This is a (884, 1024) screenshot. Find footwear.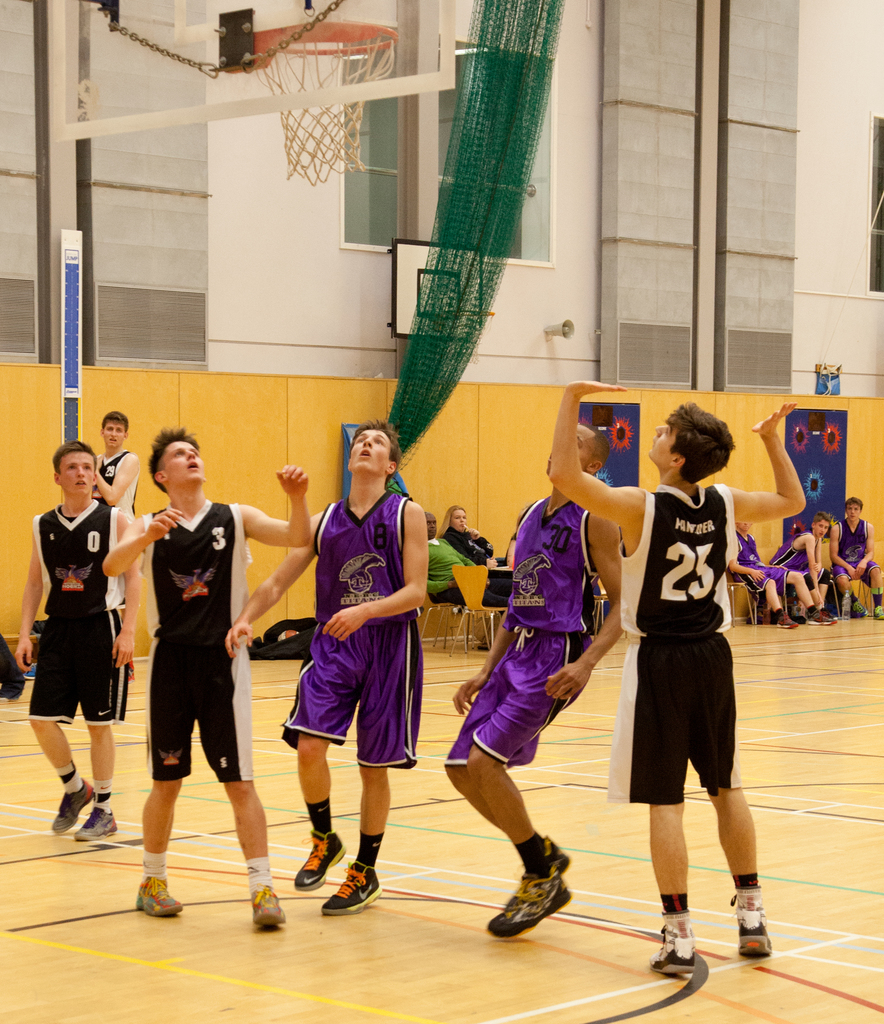
Bounding box: (x1=129, y1=879, x2=184, y2=918).
